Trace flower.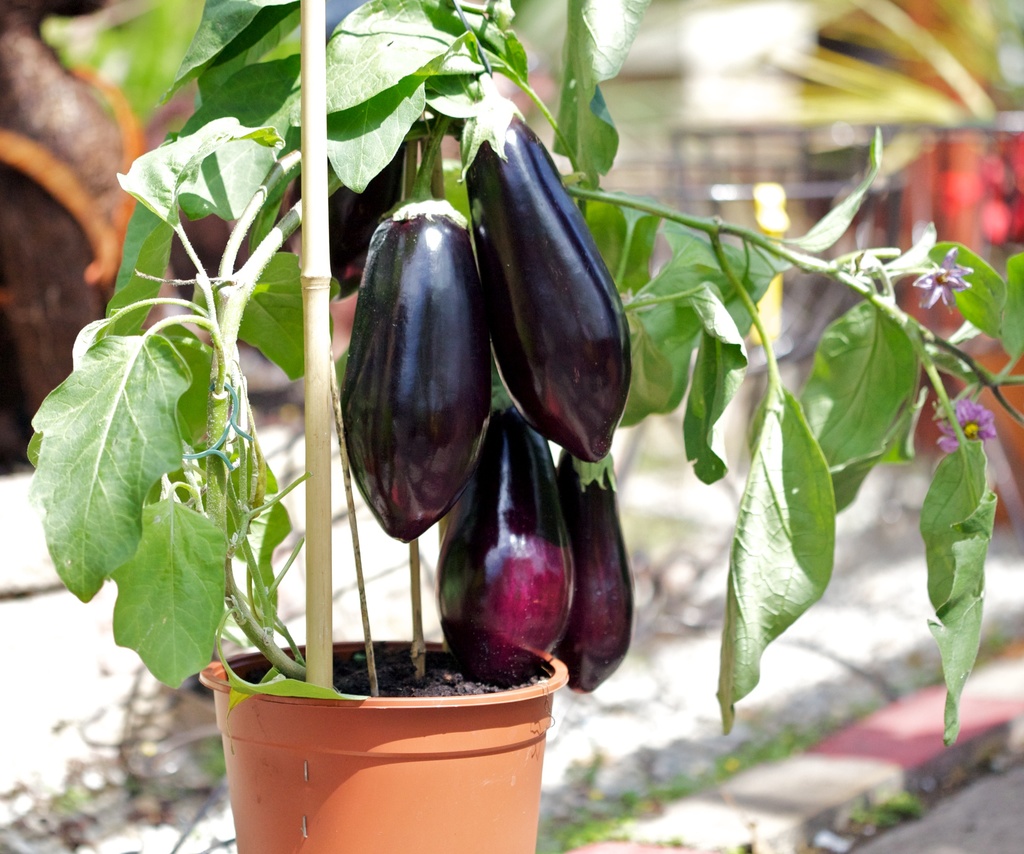
Traced to bbox=(936, 397, 998, 456).
